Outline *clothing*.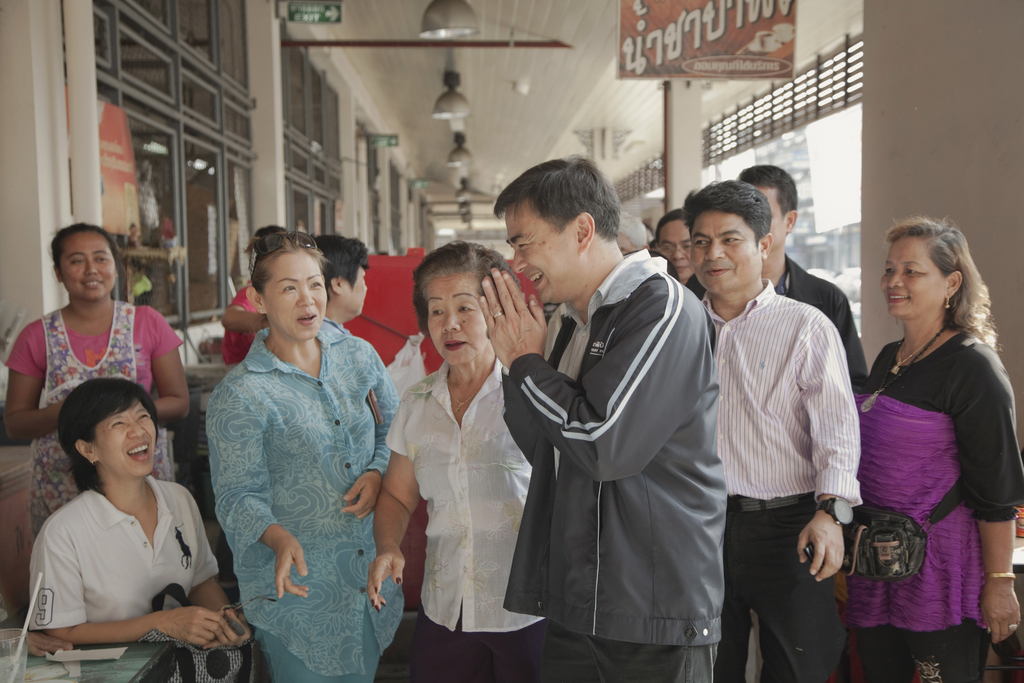
Outline: 696 273 865 682.
